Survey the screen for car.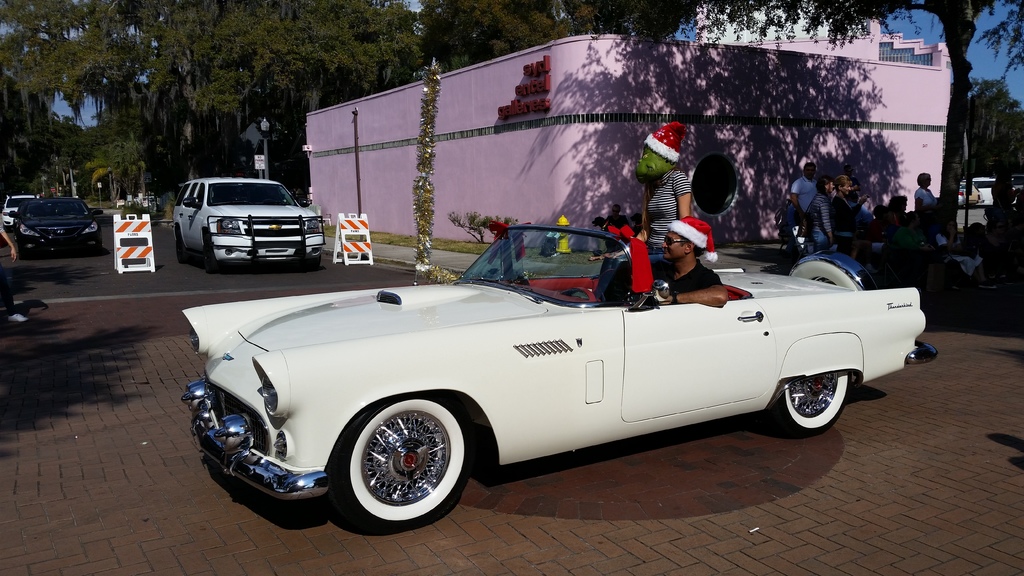
Survey found: Rect(0, 195, 36, 233).
